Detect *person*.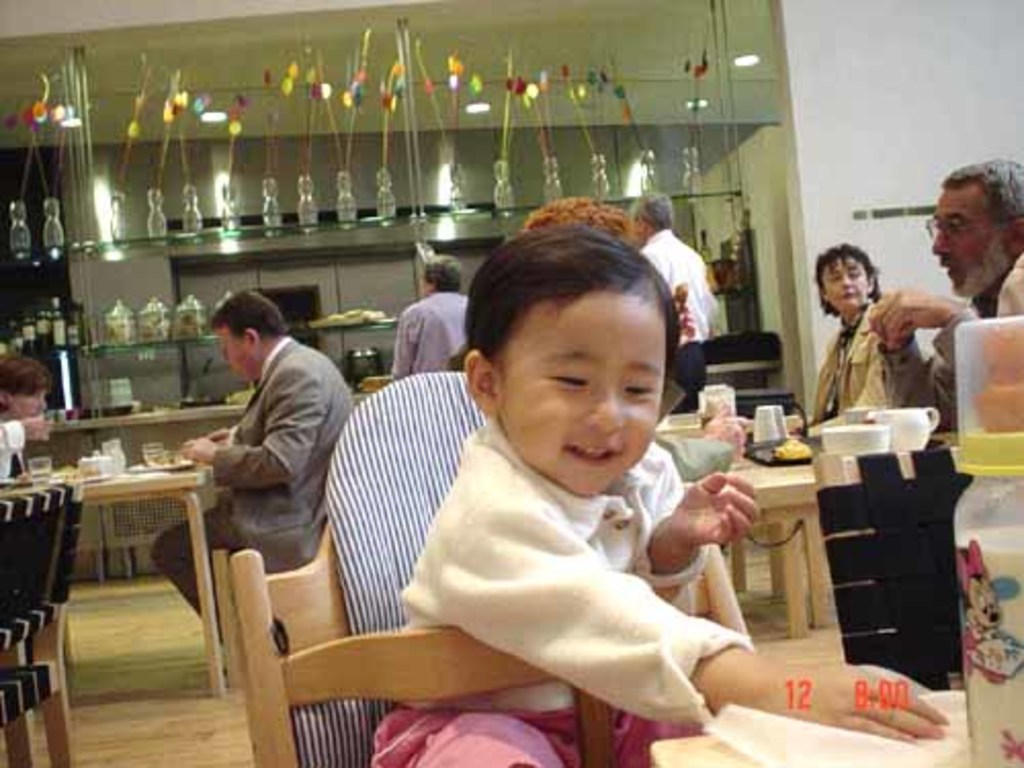
Detected at l=815, t=242, r=885, b=416.
